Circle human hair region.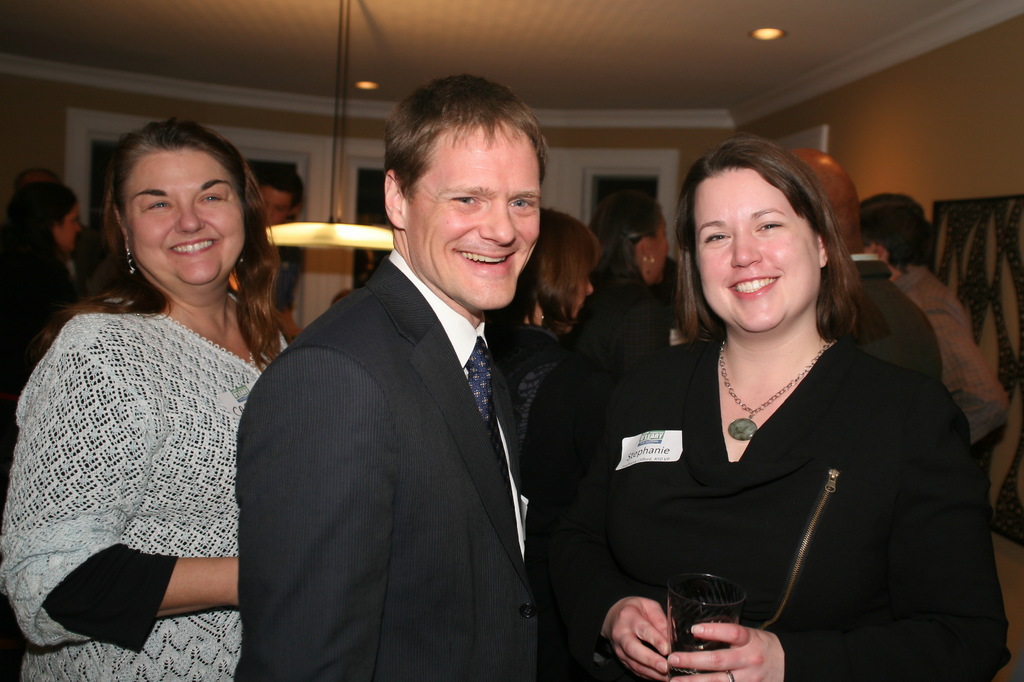
Region: detection(671, 134, 863, 345).
